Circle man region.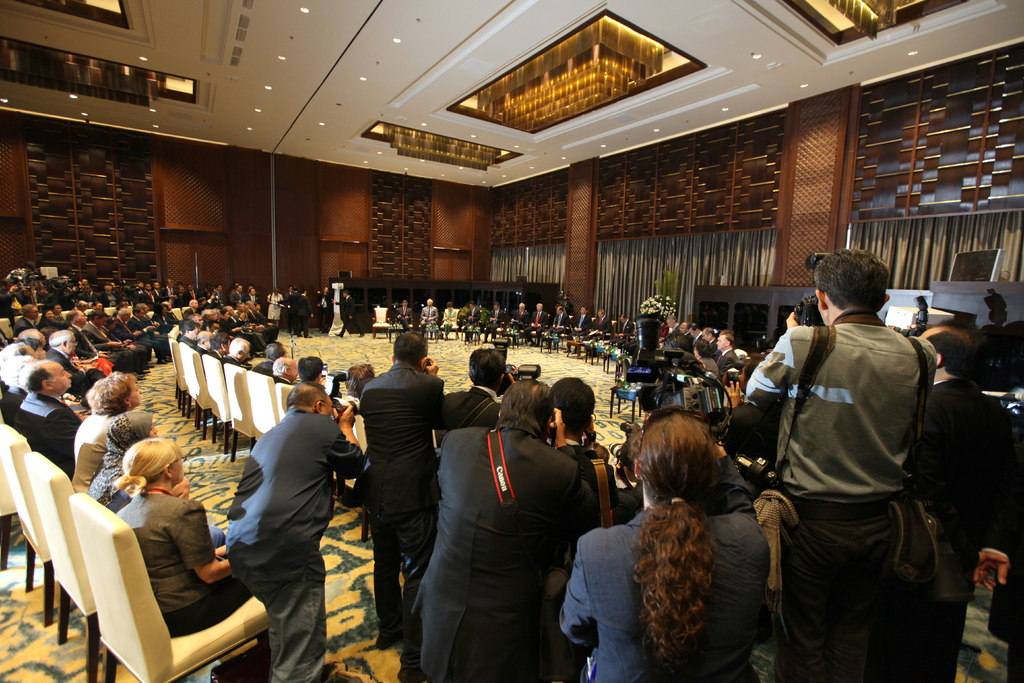
Region: {"x1": 394, "y1": 299, "x2": 410, "y2": 331}.
